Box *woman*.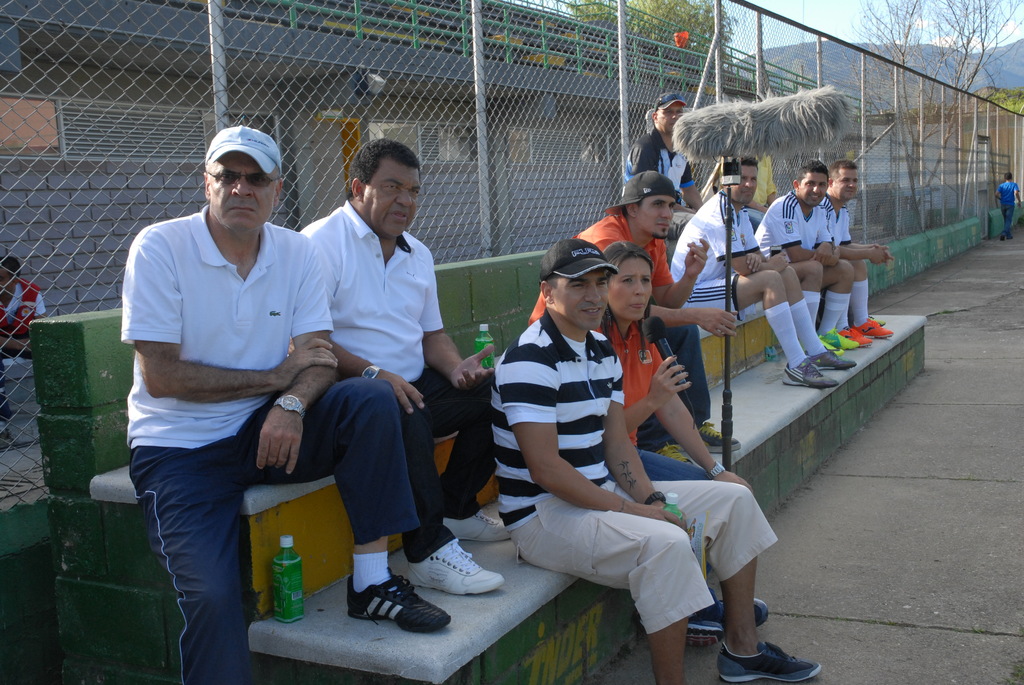
rect(605, 239, 769, 650).
